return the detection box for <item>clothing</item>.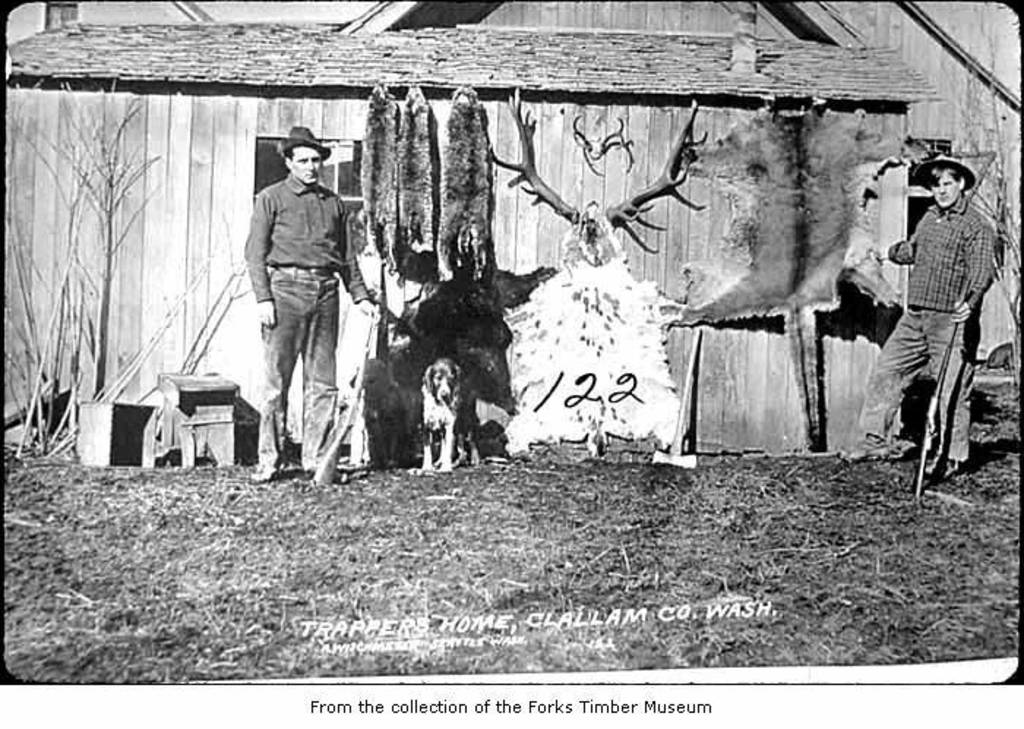
[x1=873, y1=146, x2=998, y2=468].
